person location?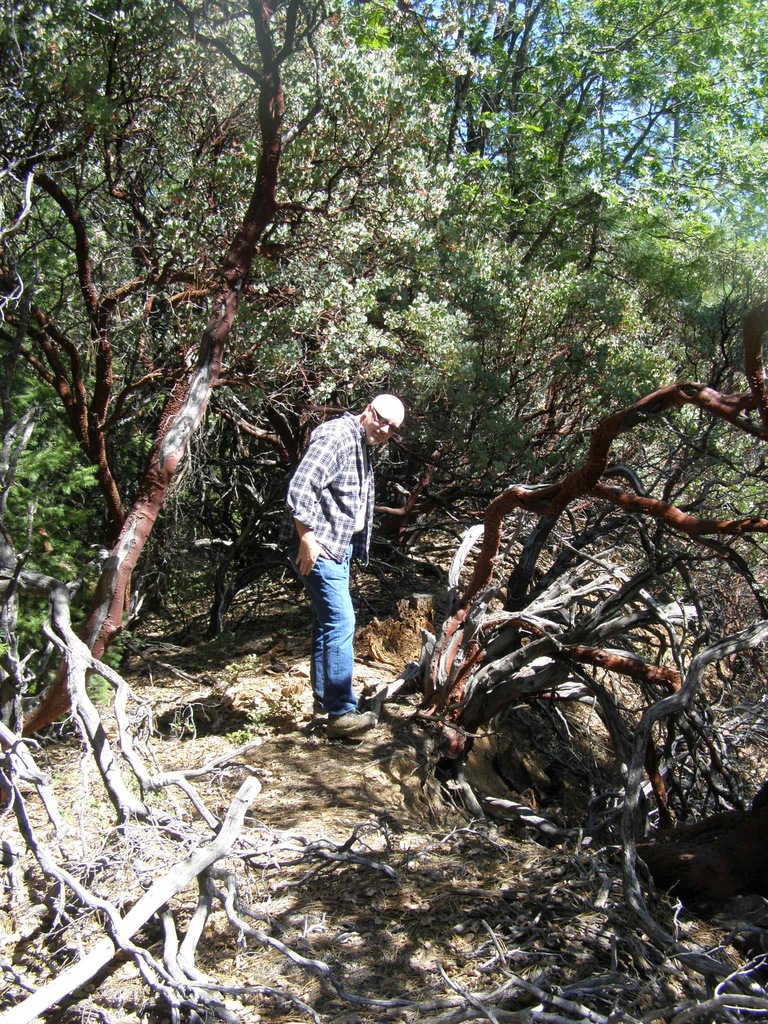
[282,369,395,730]
